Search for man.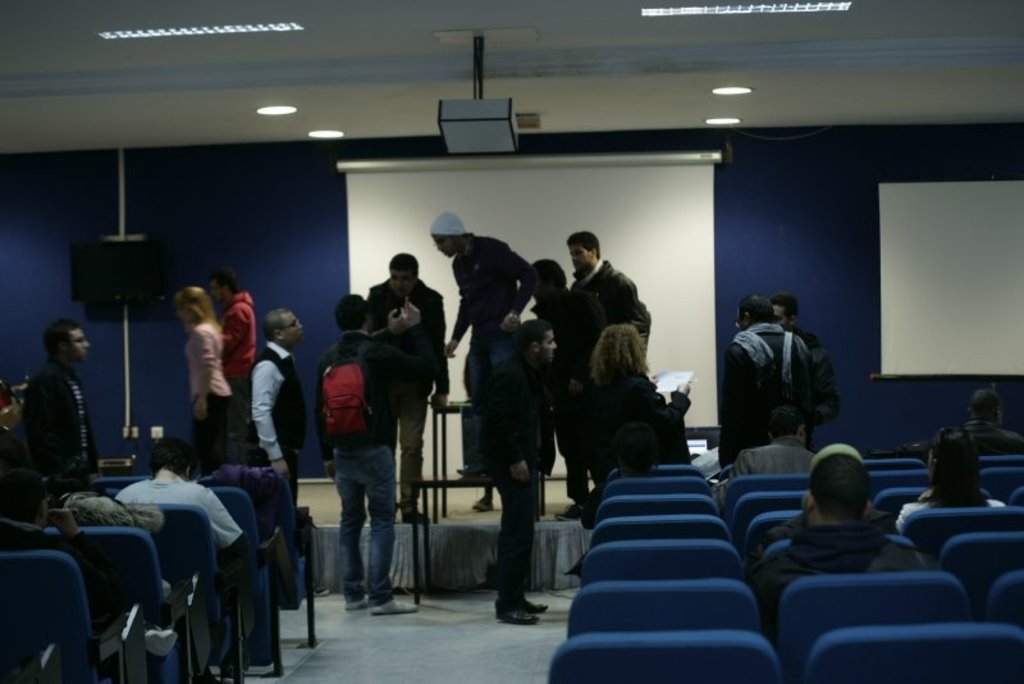
Found at 19:315:104:497.
